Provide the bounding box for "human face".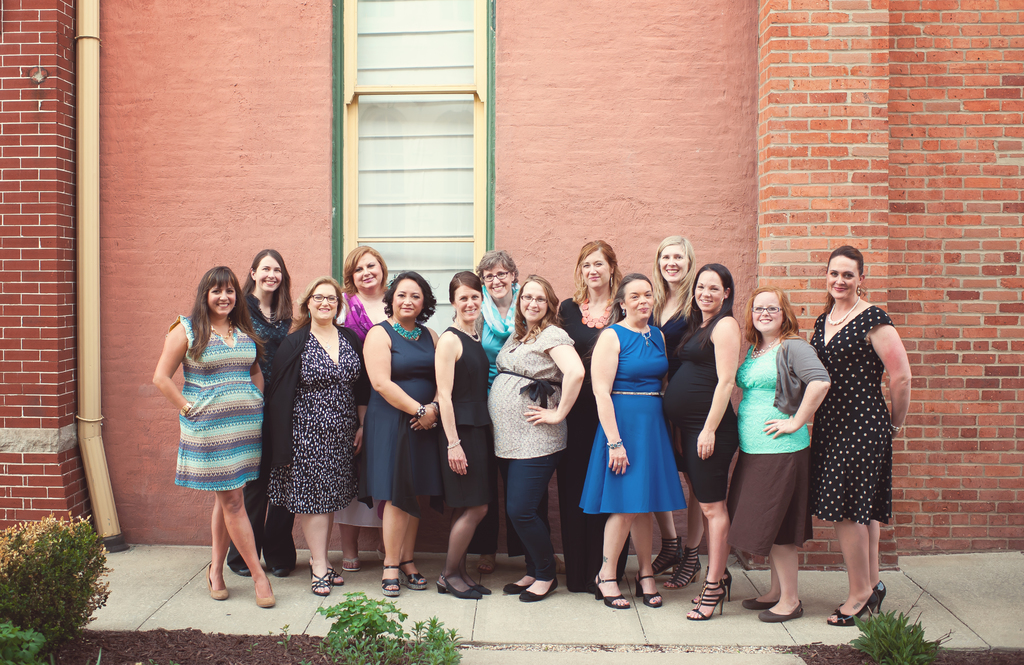
region(580, 252, 612, 289).
